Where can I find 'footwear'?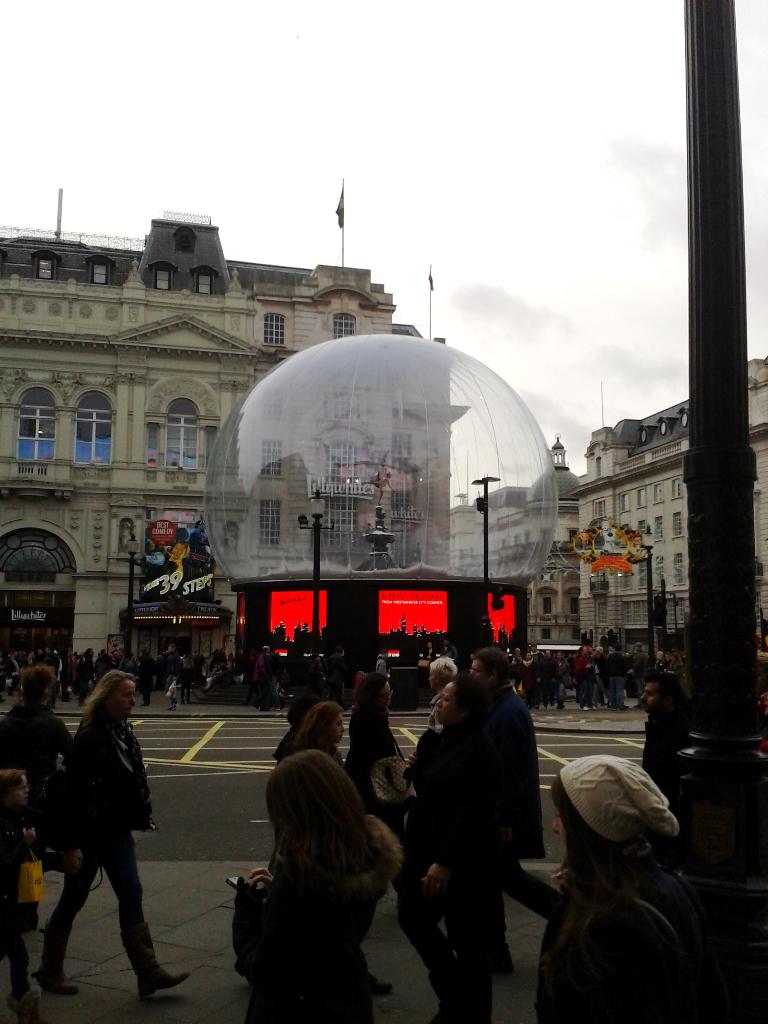
You can find it at pyautogui.locateOnScreen(493, 951, 516, 979).
